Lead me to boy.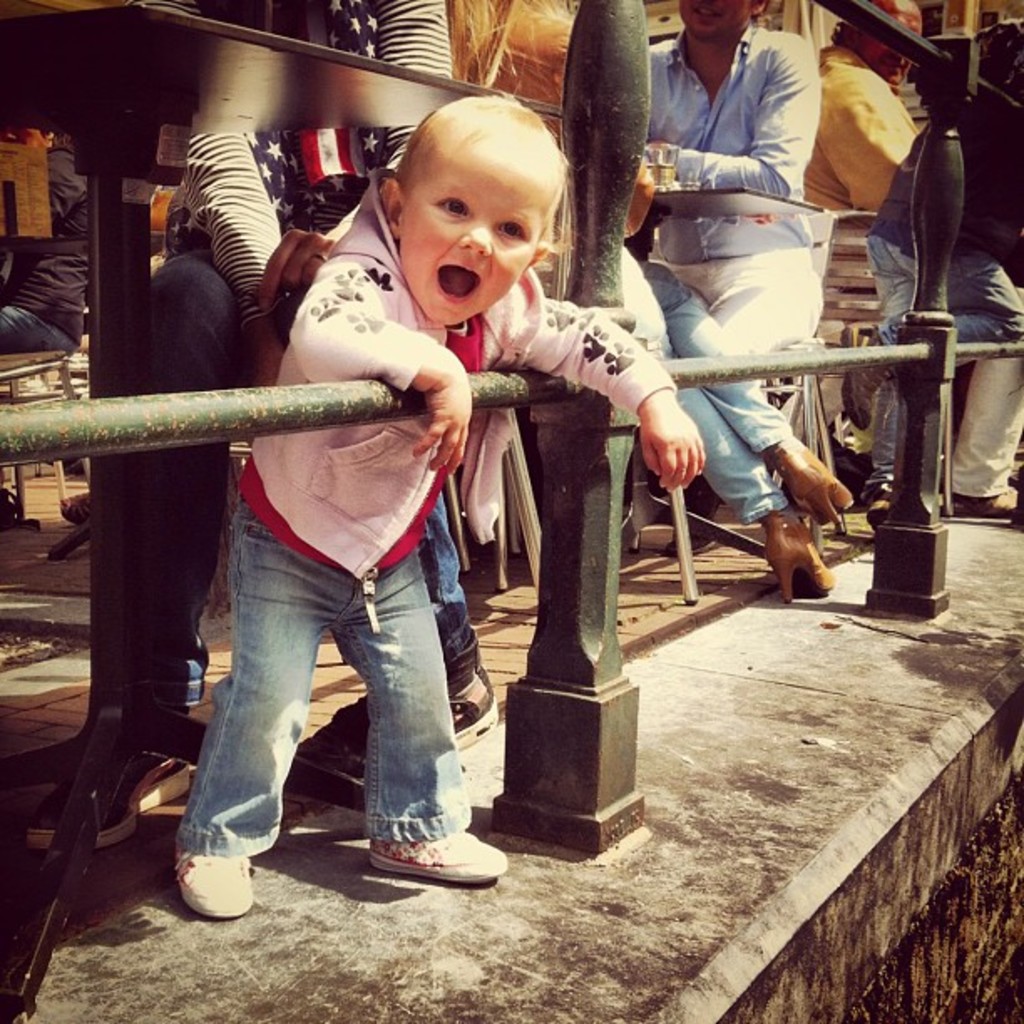
Lead to (159, 77, 714, 930).
